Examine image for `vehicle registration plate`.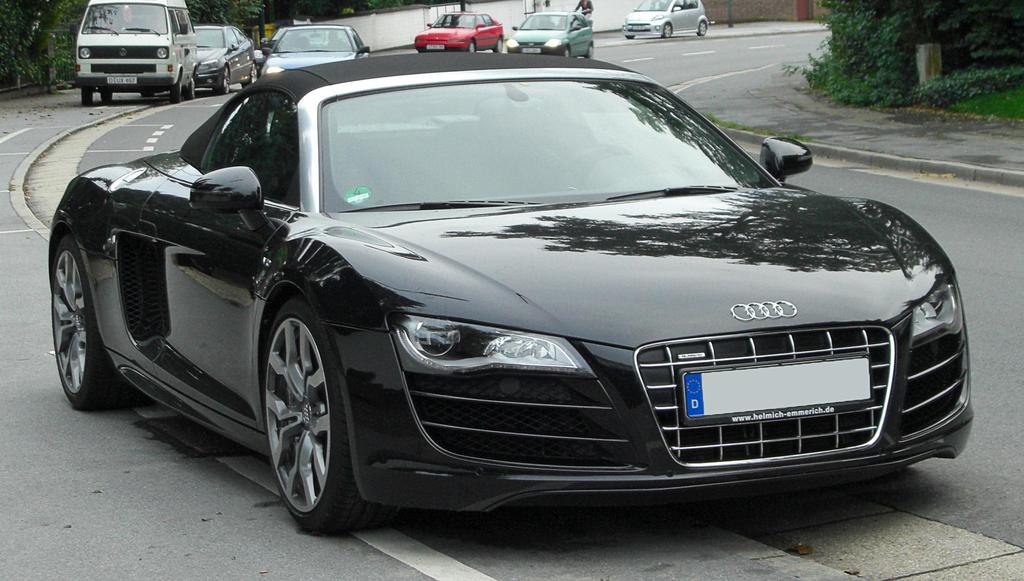
Examination result: left=676, top=352, right=874, bottom=421.
